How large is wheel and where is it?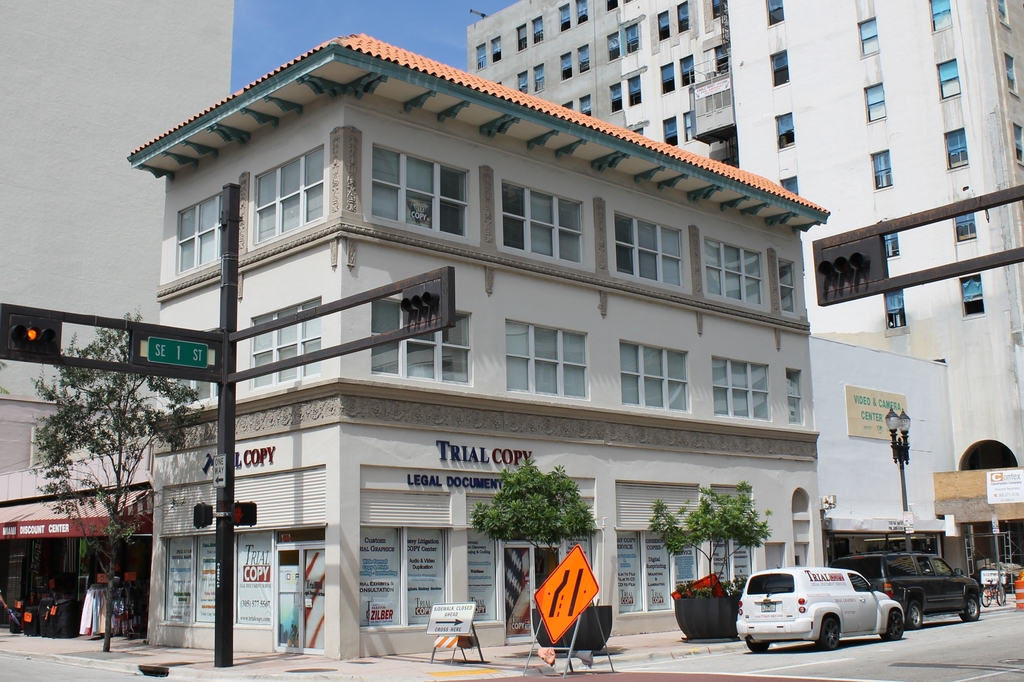
Bounding box: x1=959 y1=598 x2=982 y2=621.
